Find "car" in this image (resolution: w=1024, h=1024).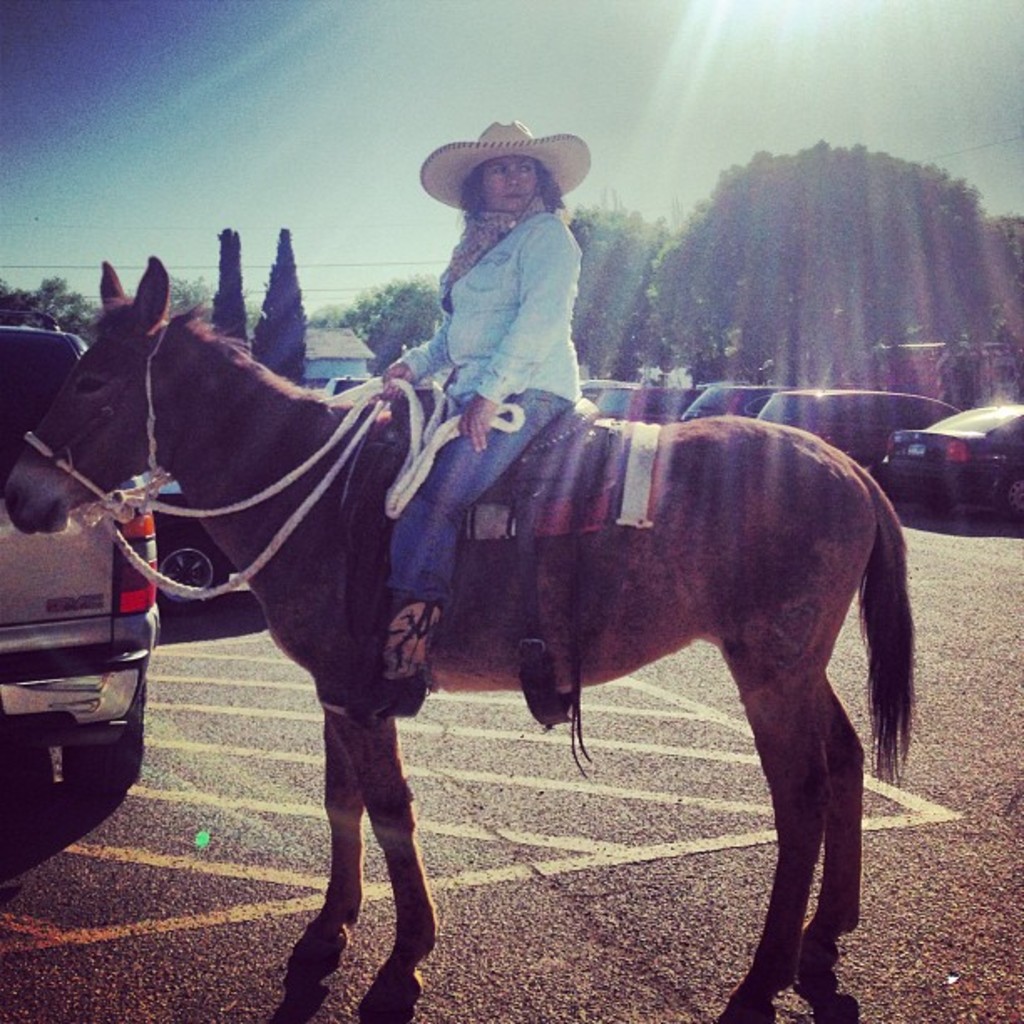
[left=758, top=393, right=970, bottom=465].
